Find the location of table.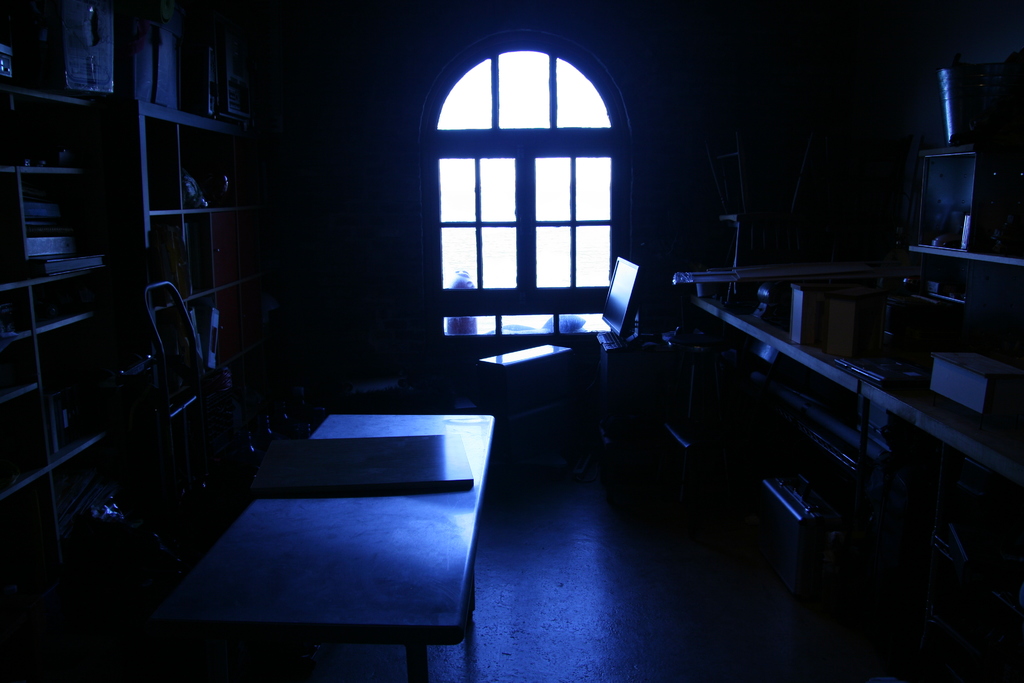
Location: crop(696, 289, 1023, 488).
